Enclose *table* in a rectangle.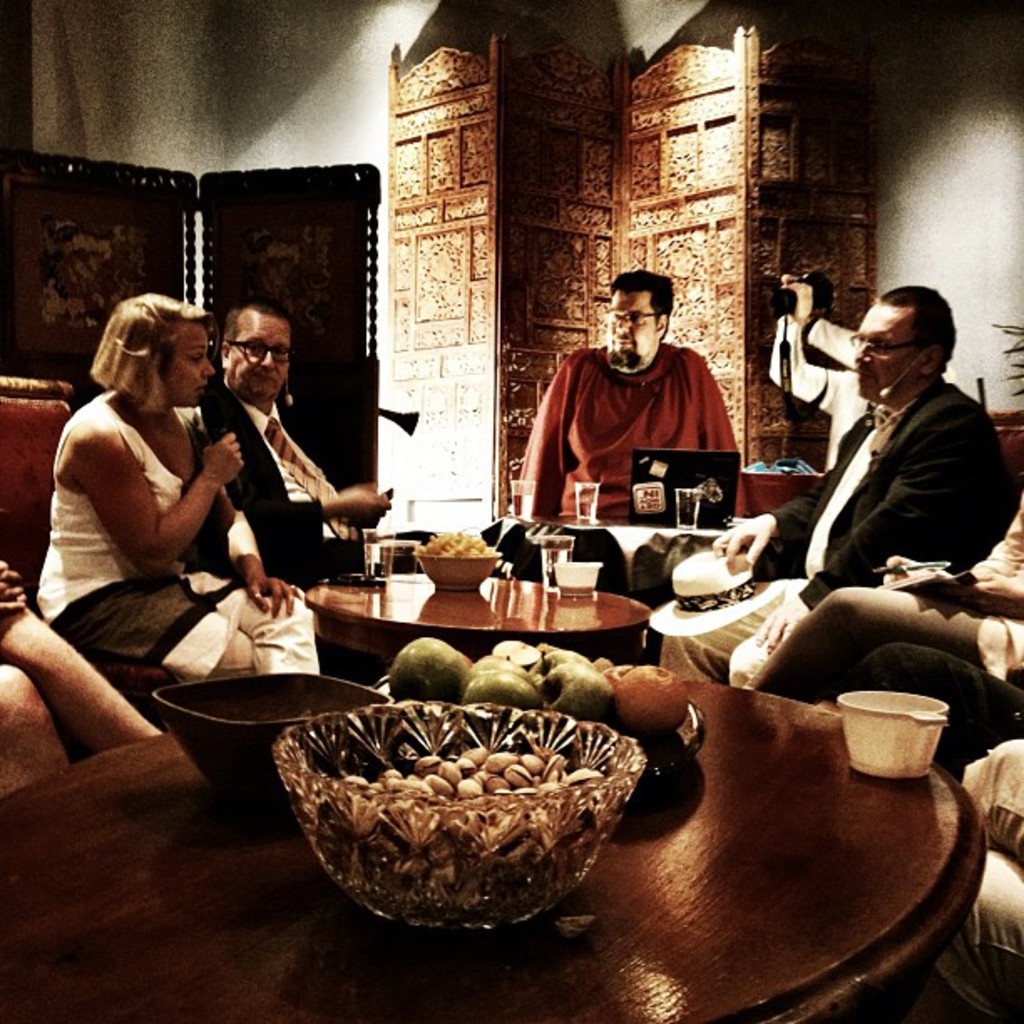
crop(0, 673, 984, 1022).
